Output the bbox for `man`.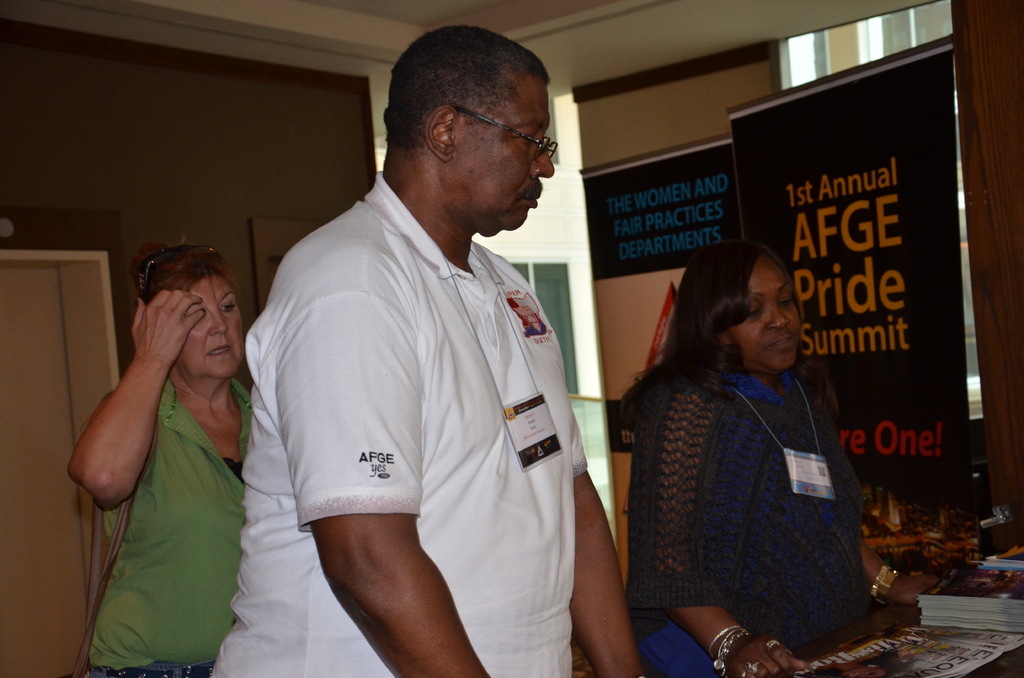
[x1=219, y1=20, x2=627, y2=666].
